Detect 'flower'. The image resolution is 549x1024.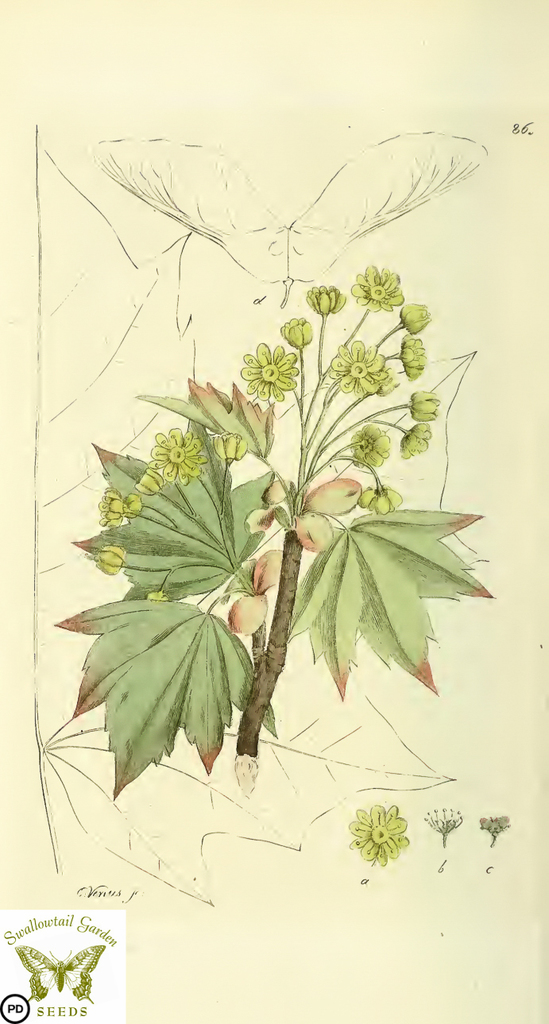
[93, 542, 129, 571].
